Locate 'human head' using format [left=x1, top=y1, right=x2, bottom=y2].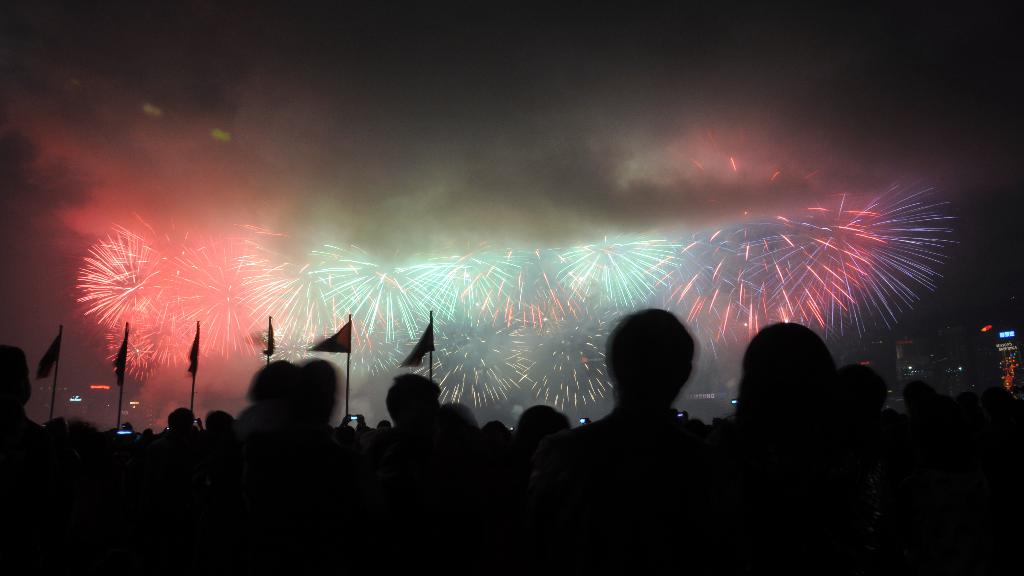
[left=897, top=380, right=944, bottom=414].
